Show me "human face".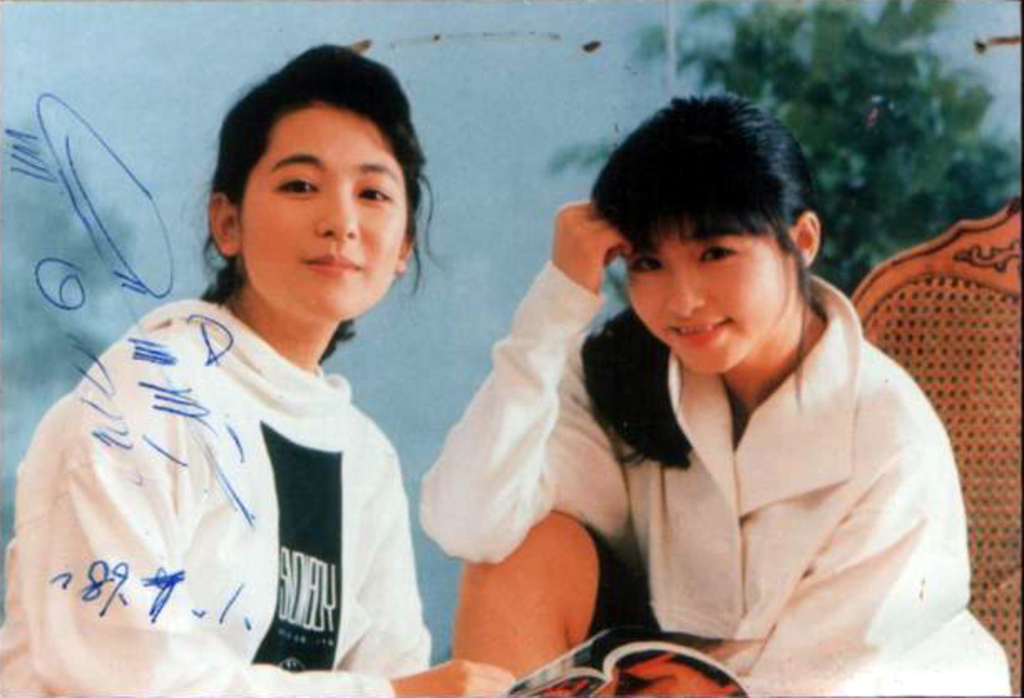
"human face" is here: (left=234, top=107, right=413, bottom=313).
